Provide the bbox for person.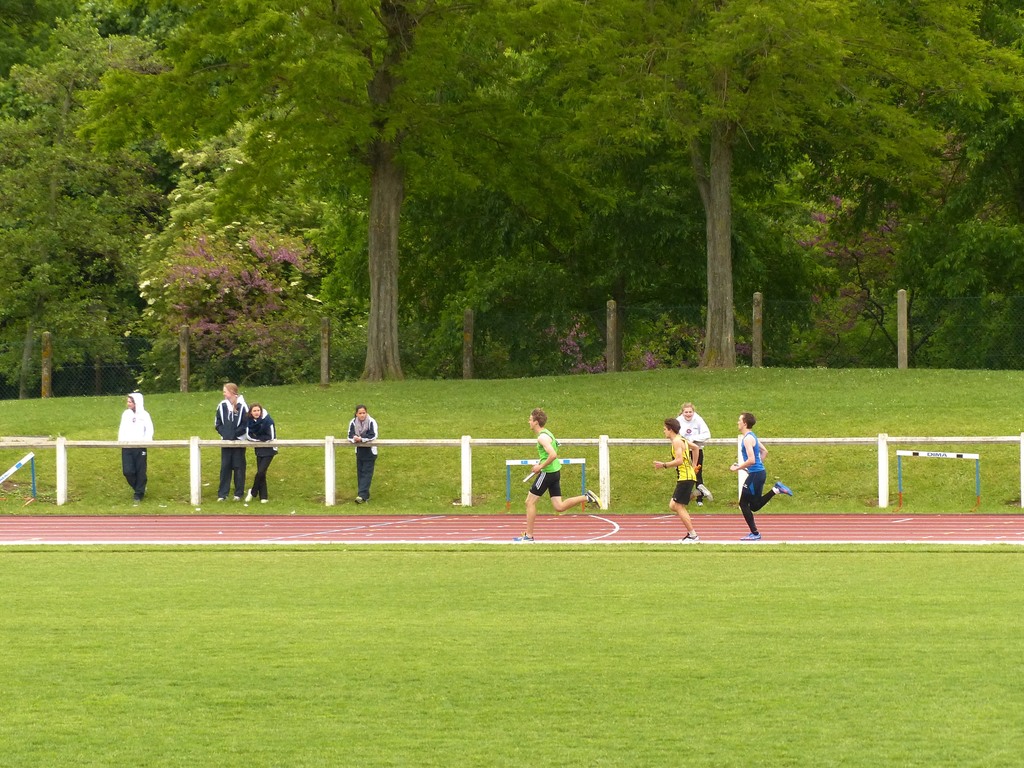
[741, 418, 793, 542].
